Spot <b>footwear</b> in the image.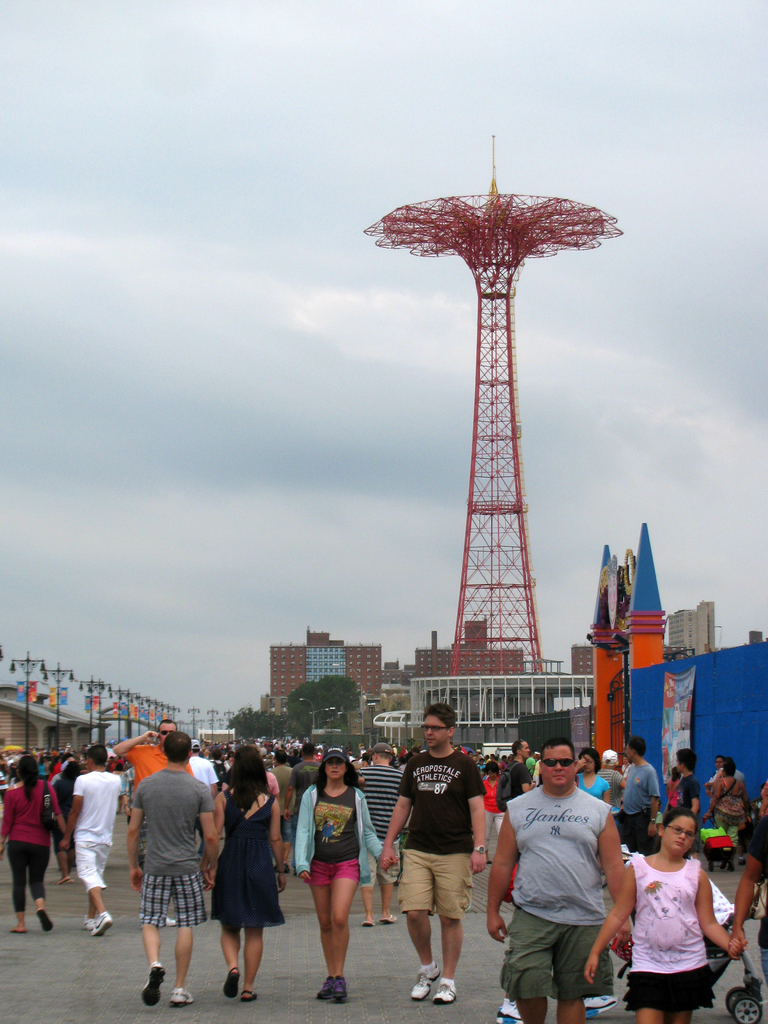
<b>footwear</b> found at (left=362, top=920, right=376, bottom=929).
